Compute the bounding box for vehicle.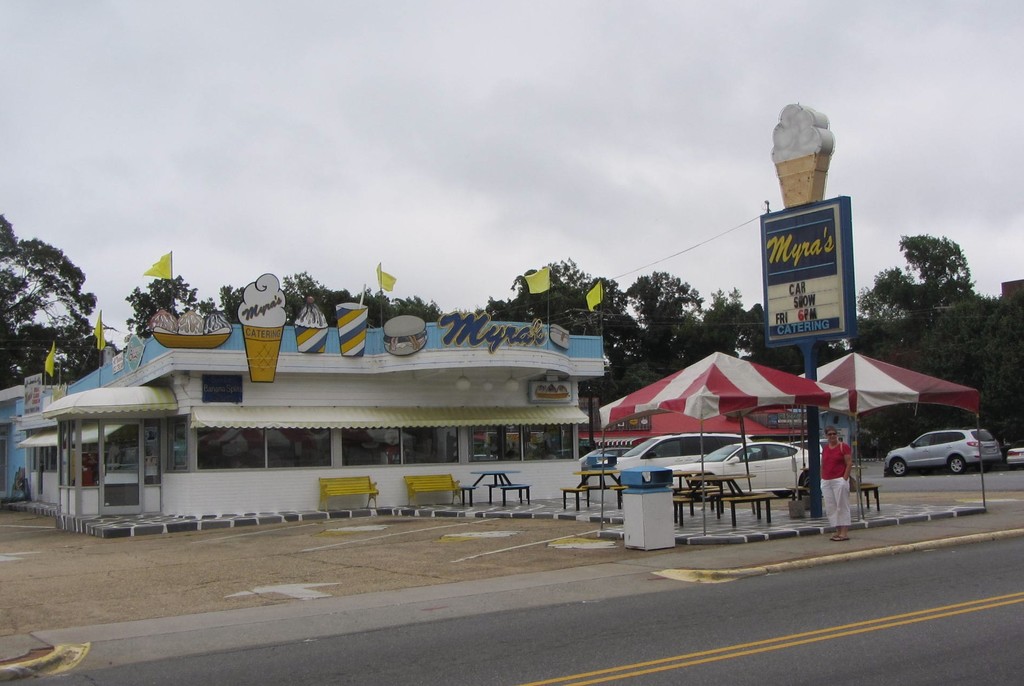
pyautogui.locateOnScreen(610, 435, 751, 496).
